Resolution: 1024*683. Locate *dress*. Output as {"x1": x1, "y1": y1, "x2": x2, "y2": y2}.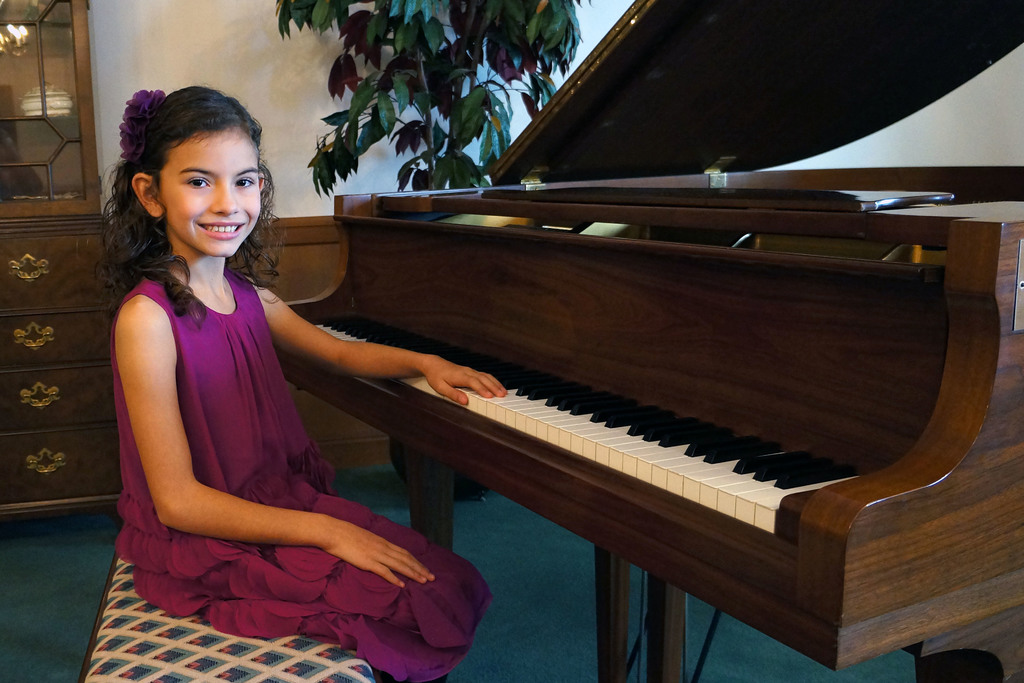
{"x1": 108, "y1": 229, "x2": 390, "y2": 630}.
